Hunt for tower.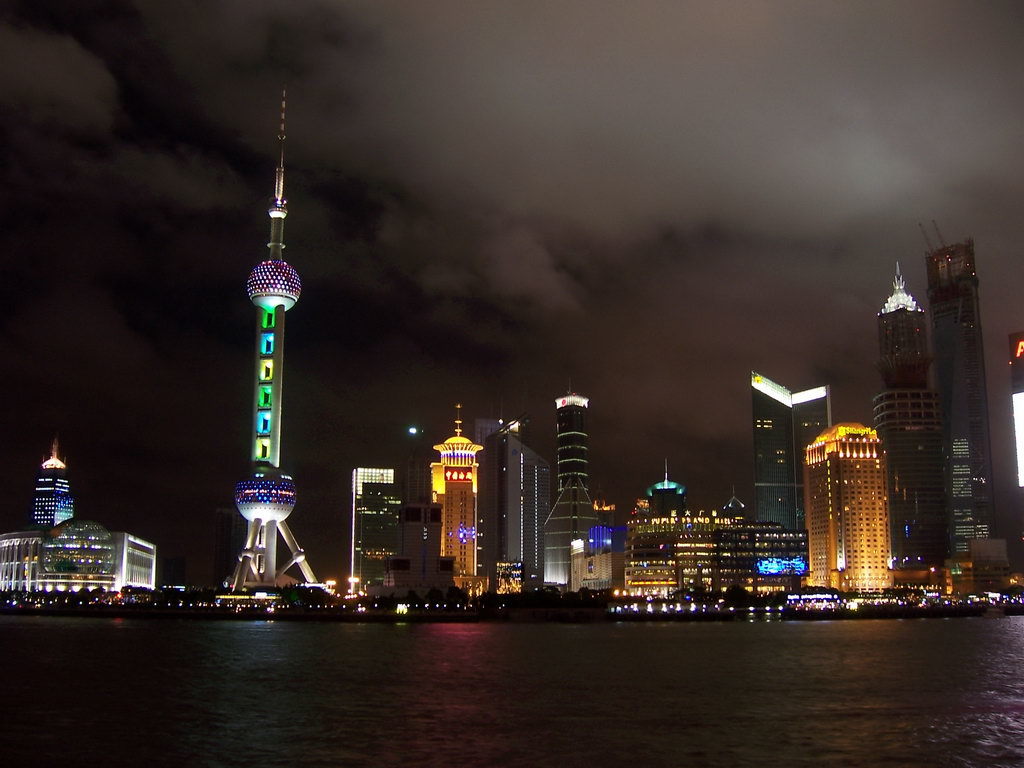
Hunted down at 355 454 412 609.
